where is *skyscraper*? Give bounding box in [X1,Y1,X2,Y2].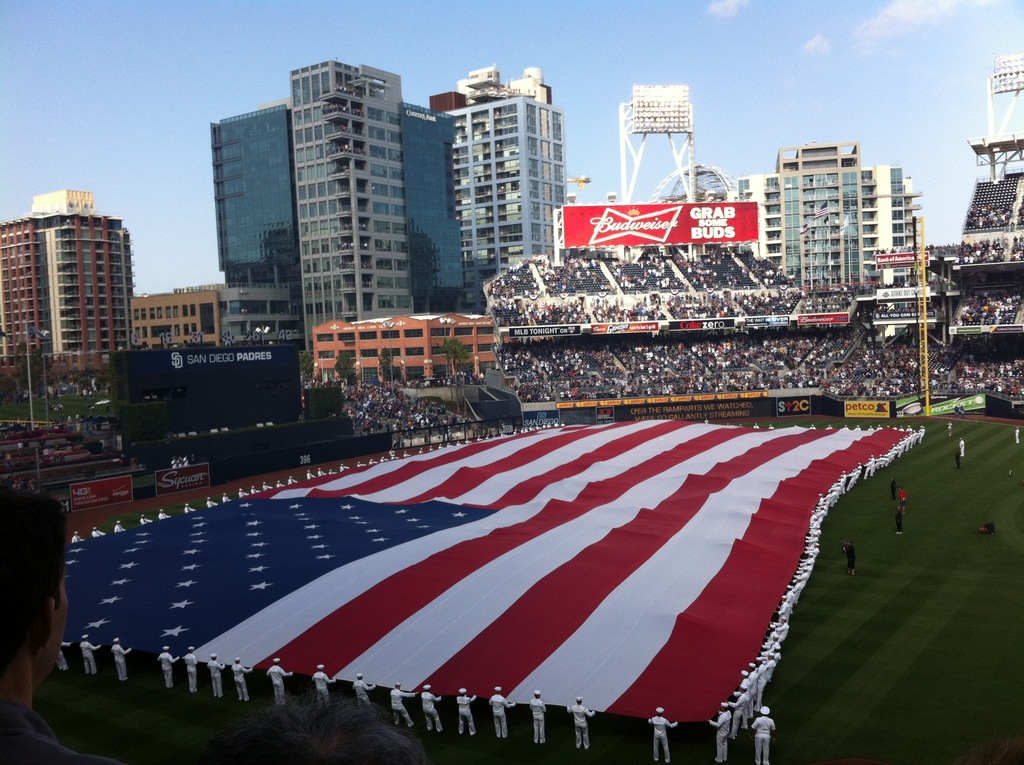
[0,191,132,423].
